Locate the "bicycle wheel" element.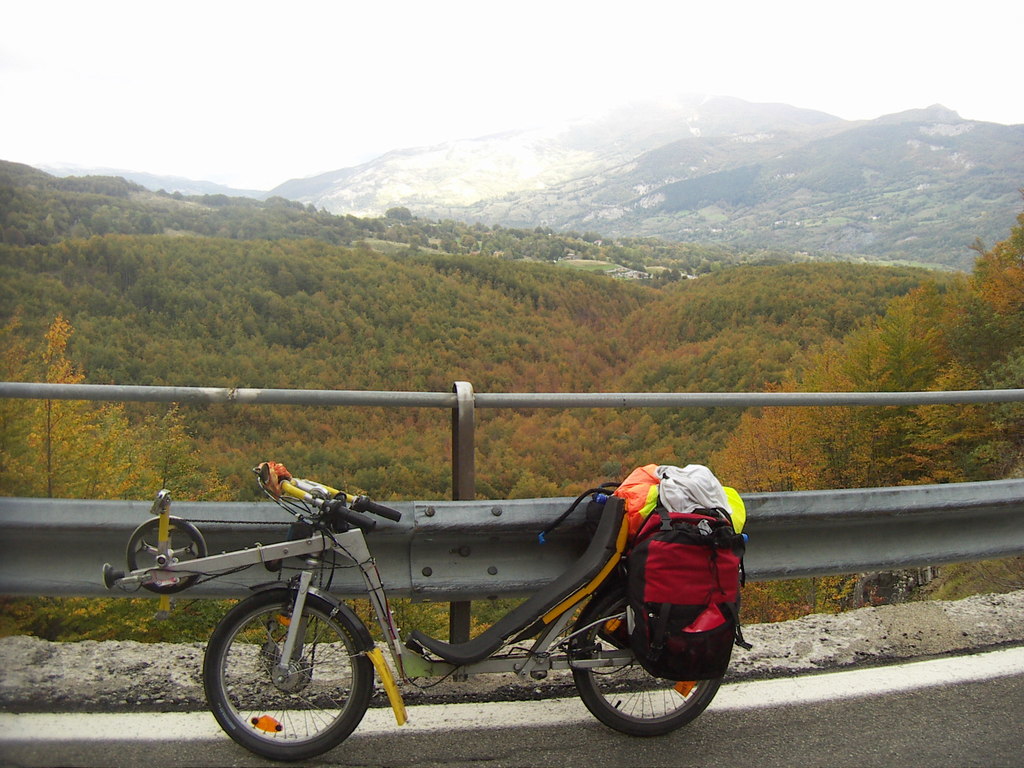
Element bbox: box(204, 585, 375, 760).
